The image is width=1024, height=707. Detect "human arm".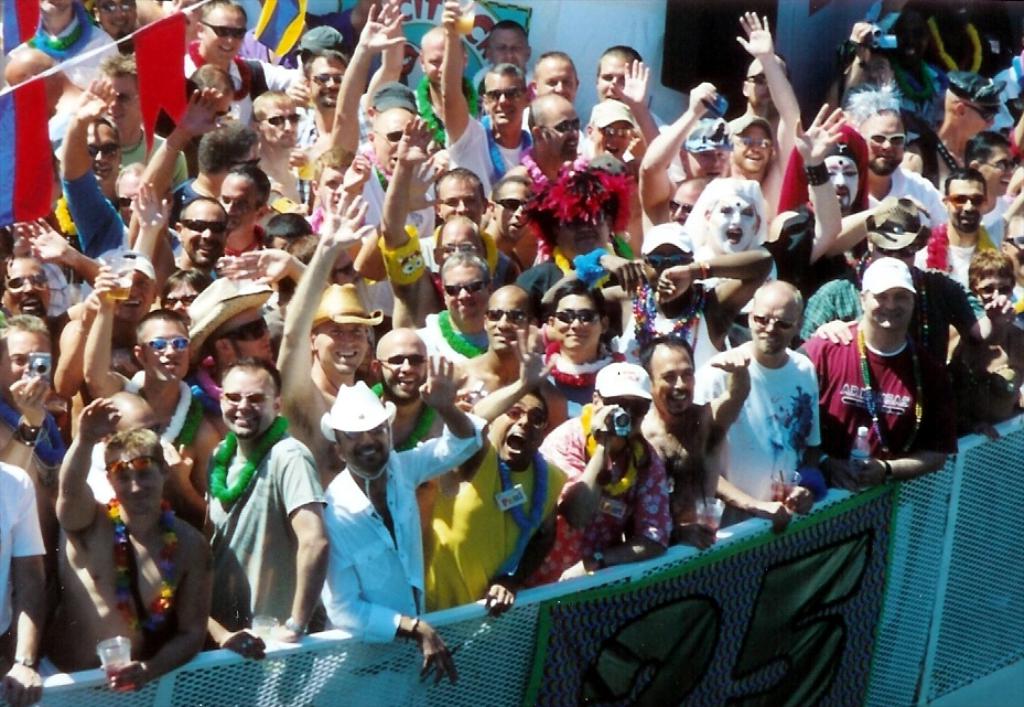
Detection: box(360, 0, 408, 115).
